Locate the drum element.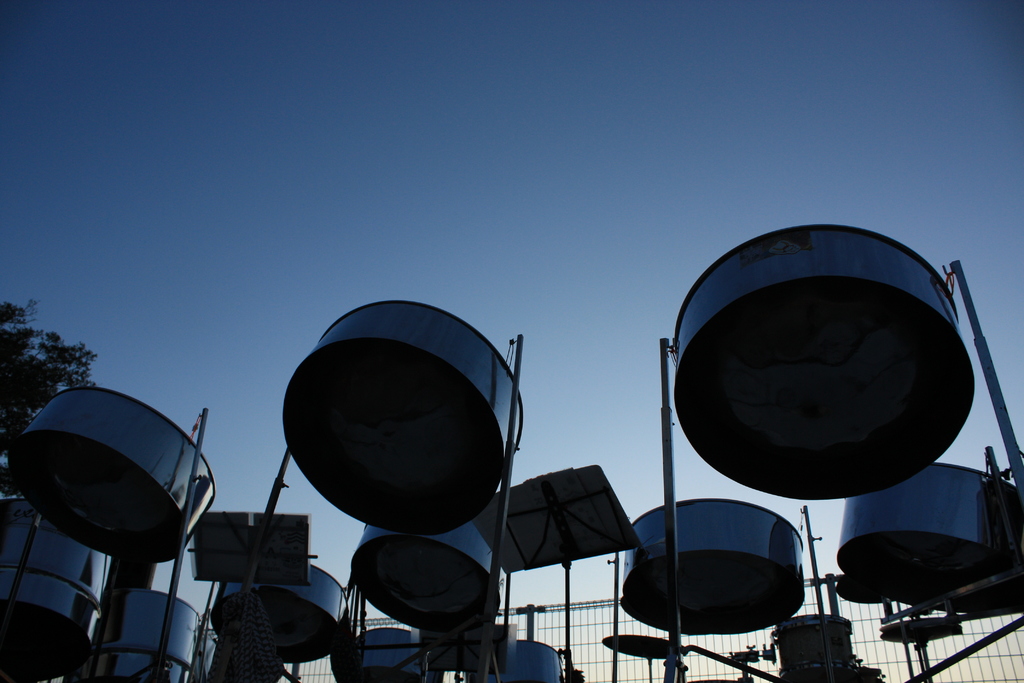
Element bbox: 209,565,351,663.
